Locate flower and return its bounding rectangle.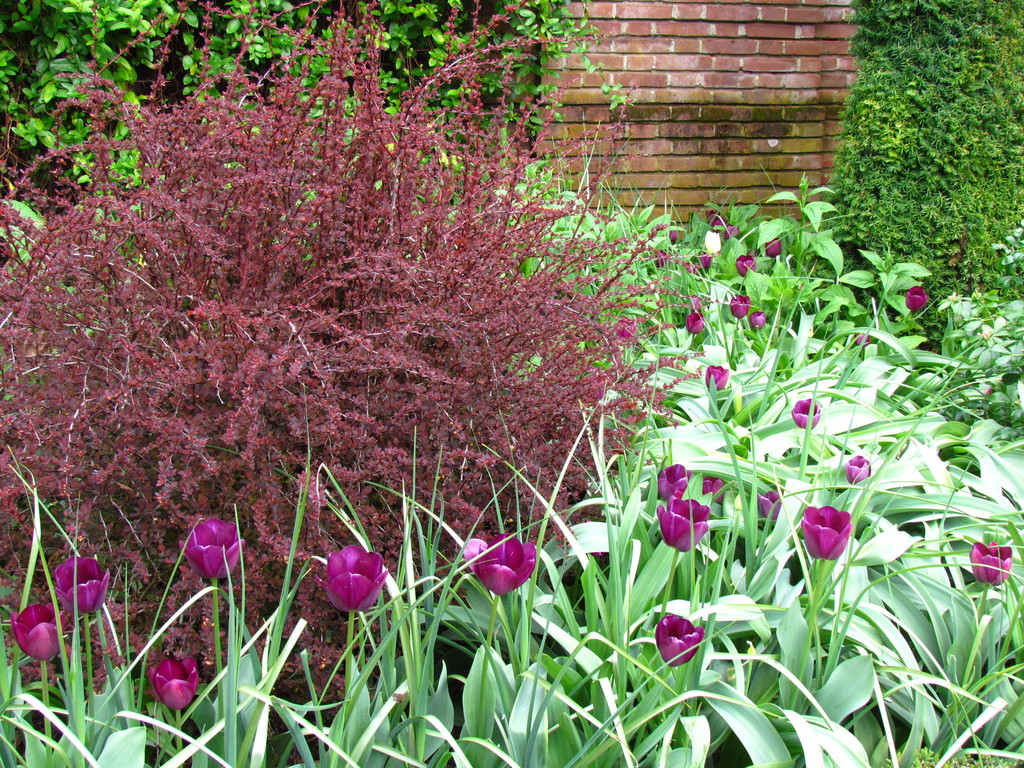
x1=703, y1=228, x2=722, y2=255.
